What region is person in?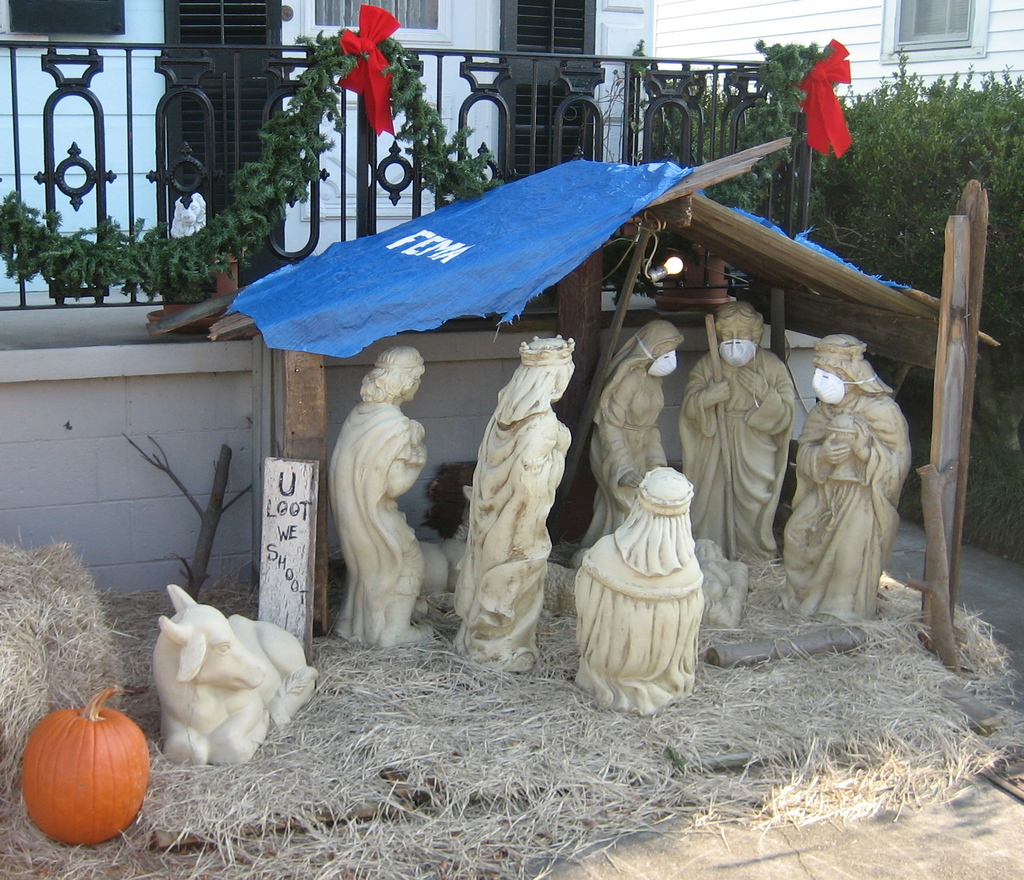
l=679, t=299, r=797, b=569.
